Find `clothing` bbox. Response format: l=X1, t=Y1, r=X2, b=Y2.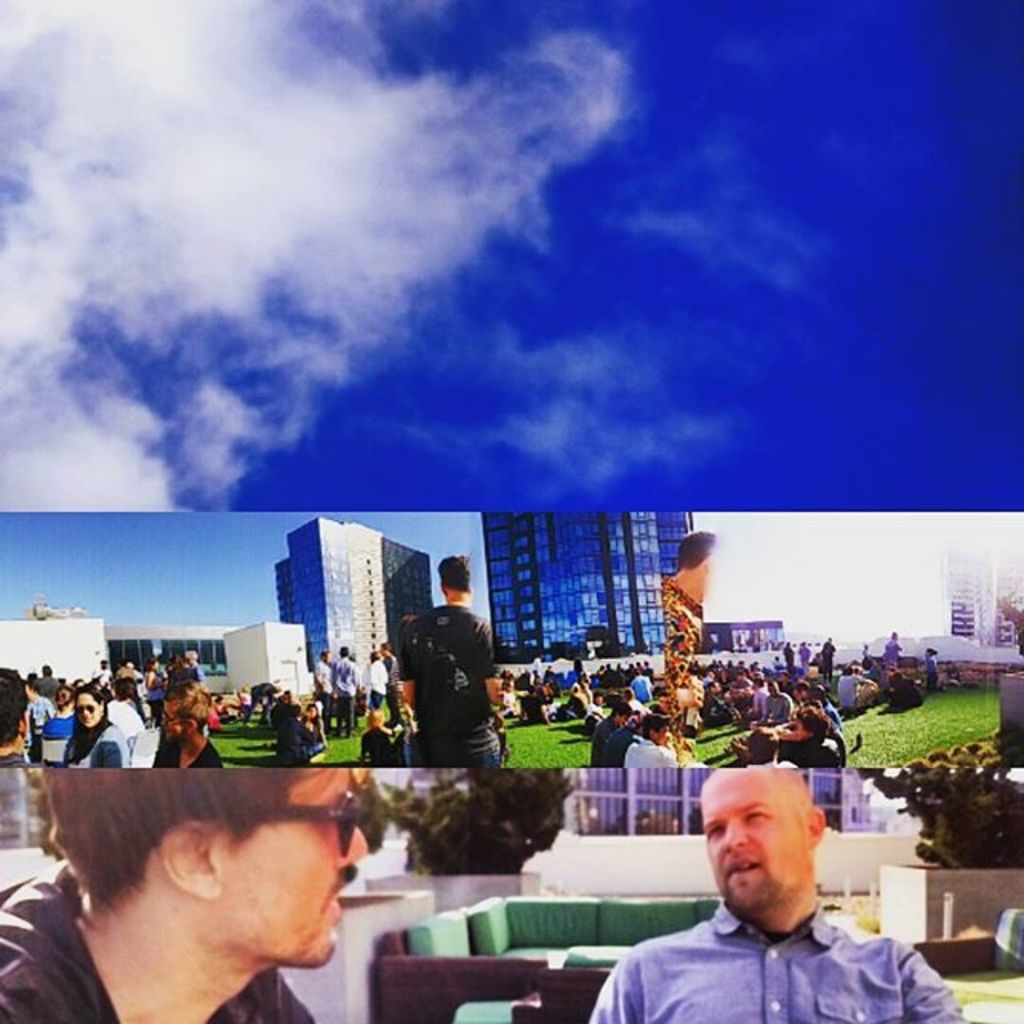
l=0, t=861, r=312, b=1022.
